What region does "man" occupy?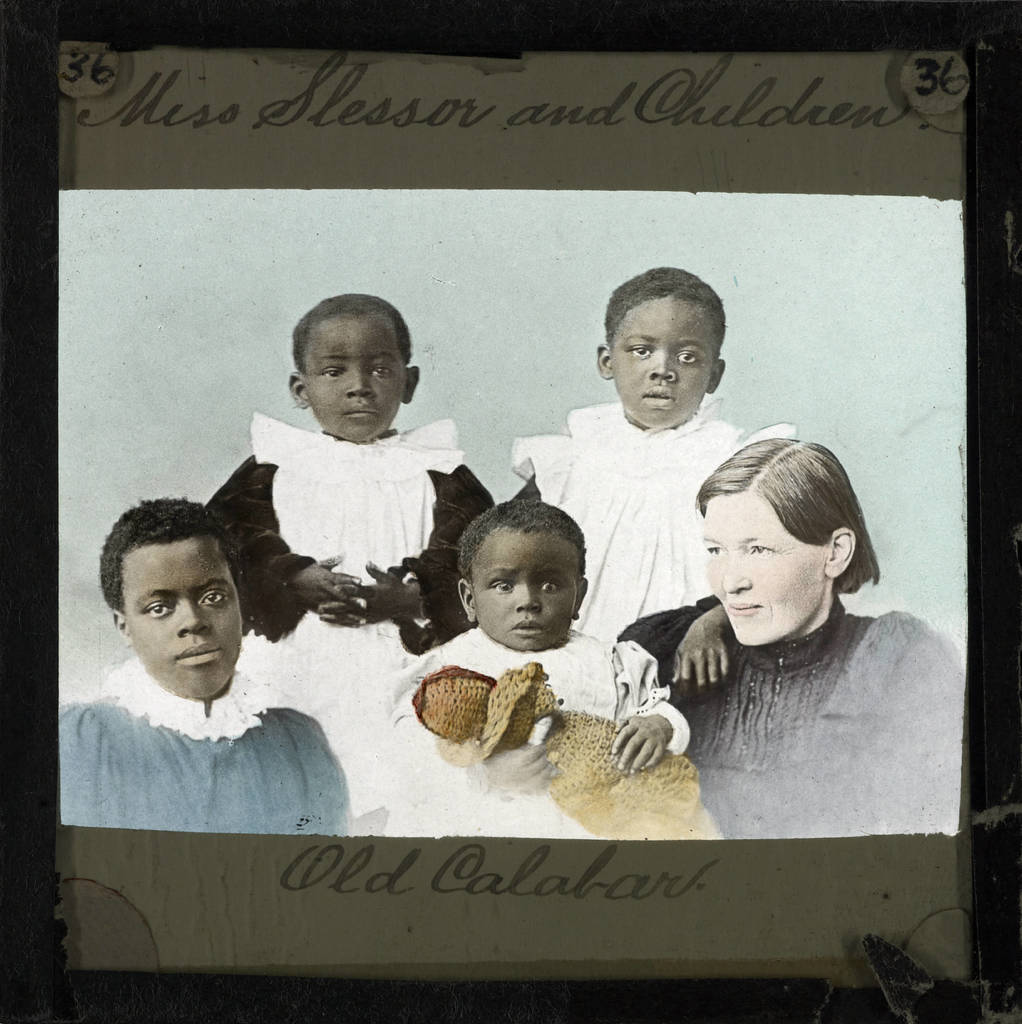
pyautogui.locateOnScreen(513, 273, 812, 650).
